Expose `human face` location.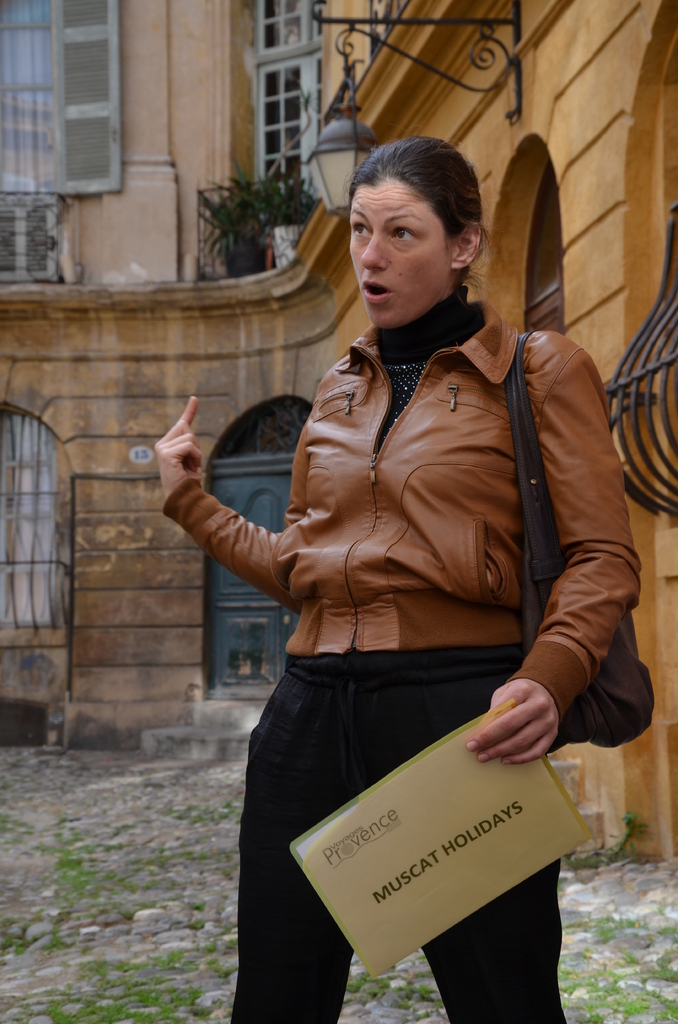
Exposed at [347,169,448,328].
